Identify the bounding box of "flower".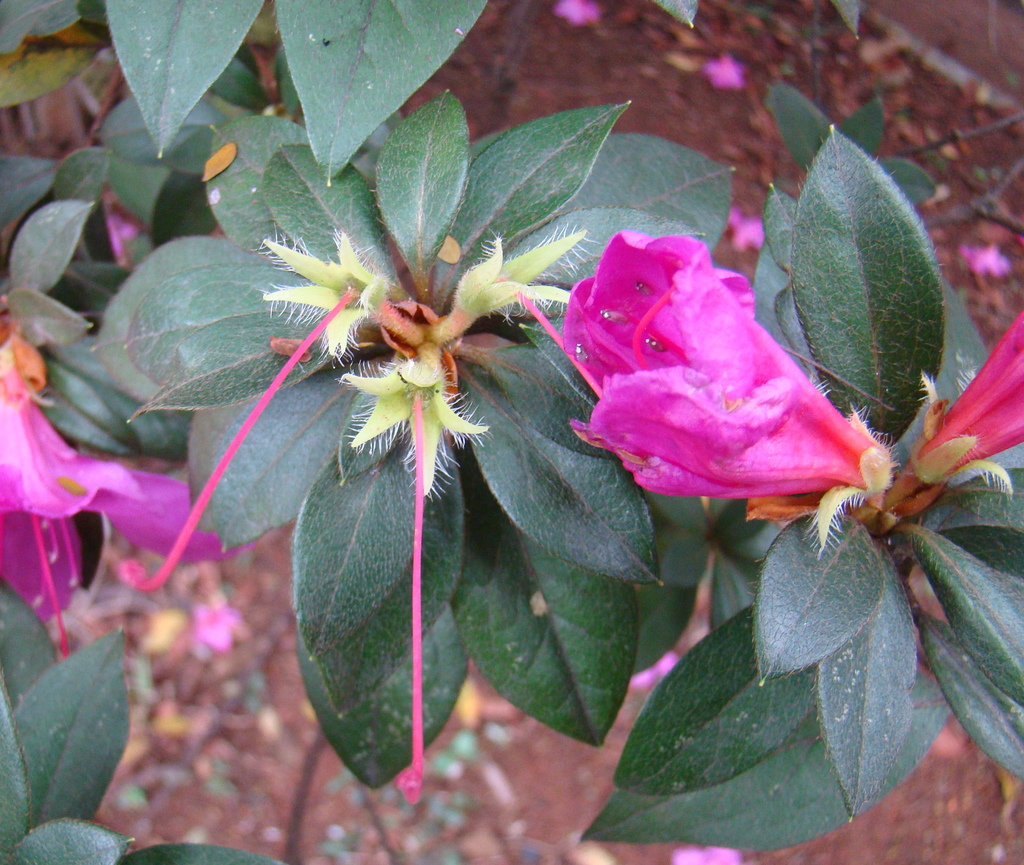
(507,225,917,531).
